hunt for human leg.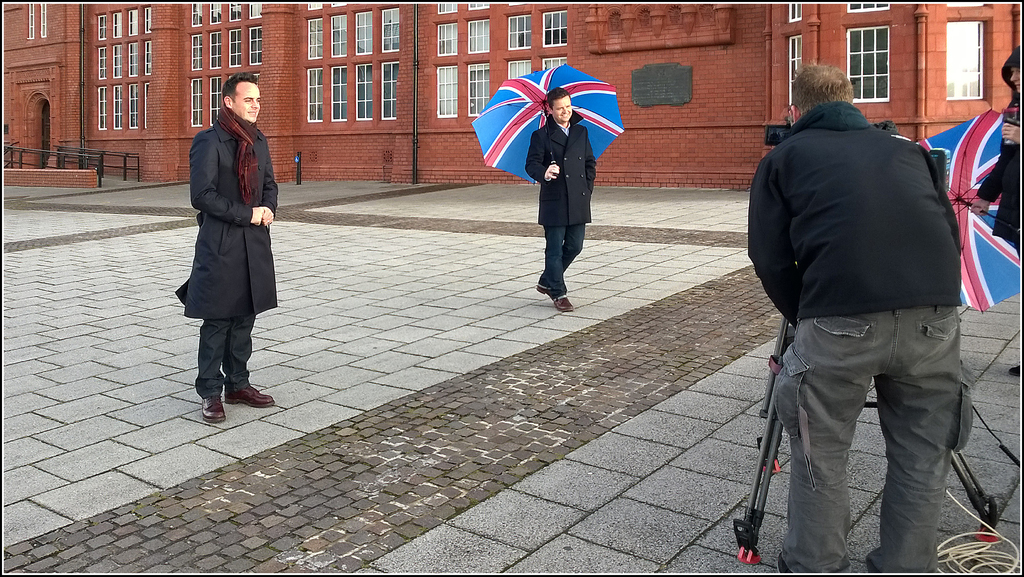
Hunted down at <region>881, 310, 973, 576</region>.
